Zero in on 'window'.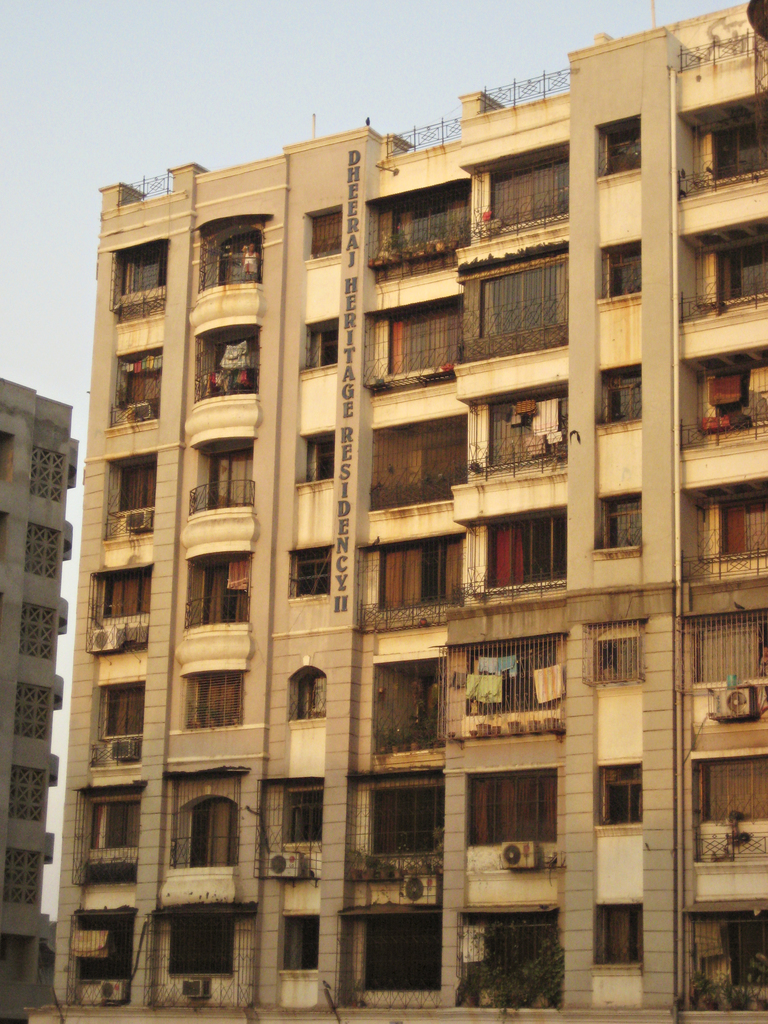
Zeroed in: box(170, 794, 238, 863).
